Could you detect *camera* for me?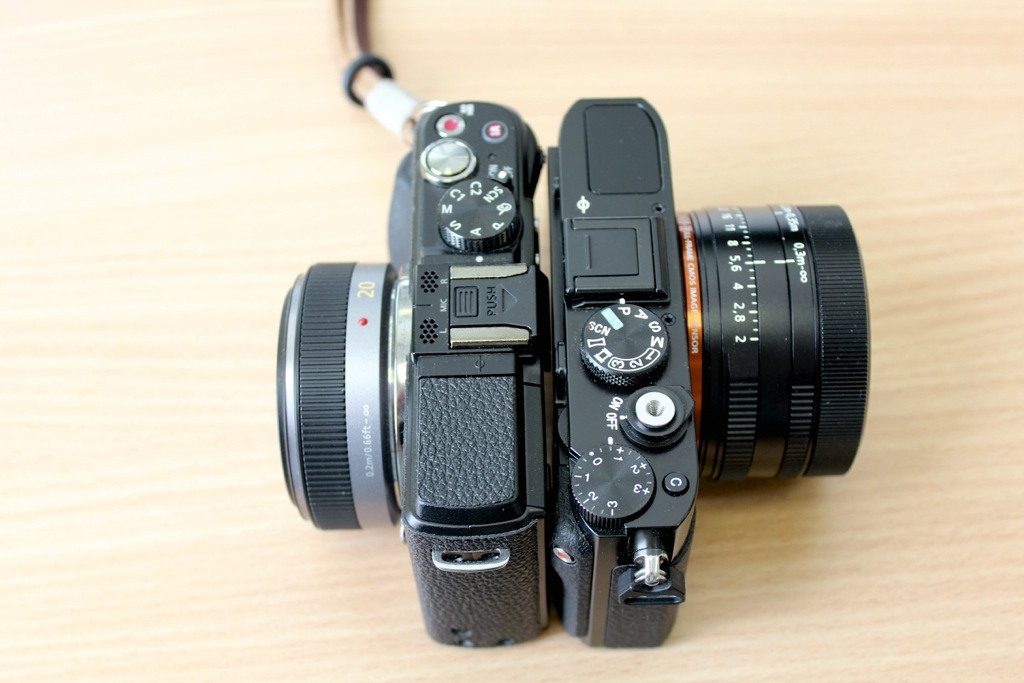
Detection result: {"x1": 267, "y1": 101, "x2": 550, "y2": 657}.
